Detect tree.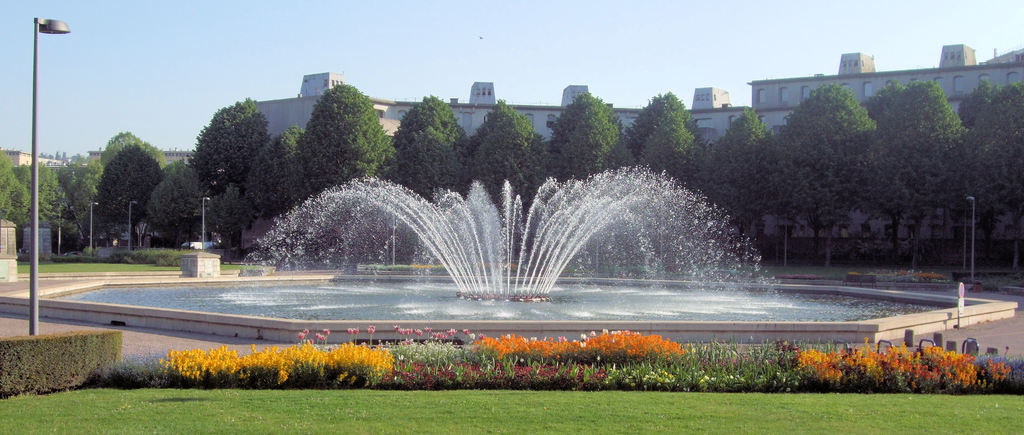
Detected at detection(551, 90, 632, 211).
